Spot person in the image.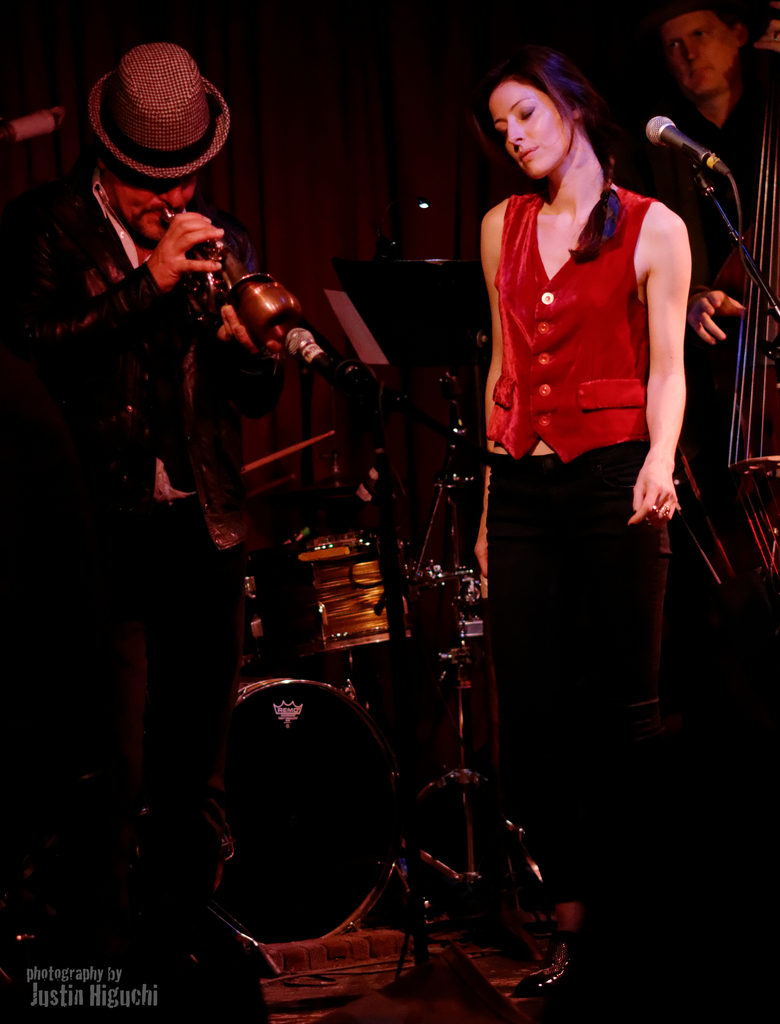
person found at bbox=(654, 4, 779, 354).
